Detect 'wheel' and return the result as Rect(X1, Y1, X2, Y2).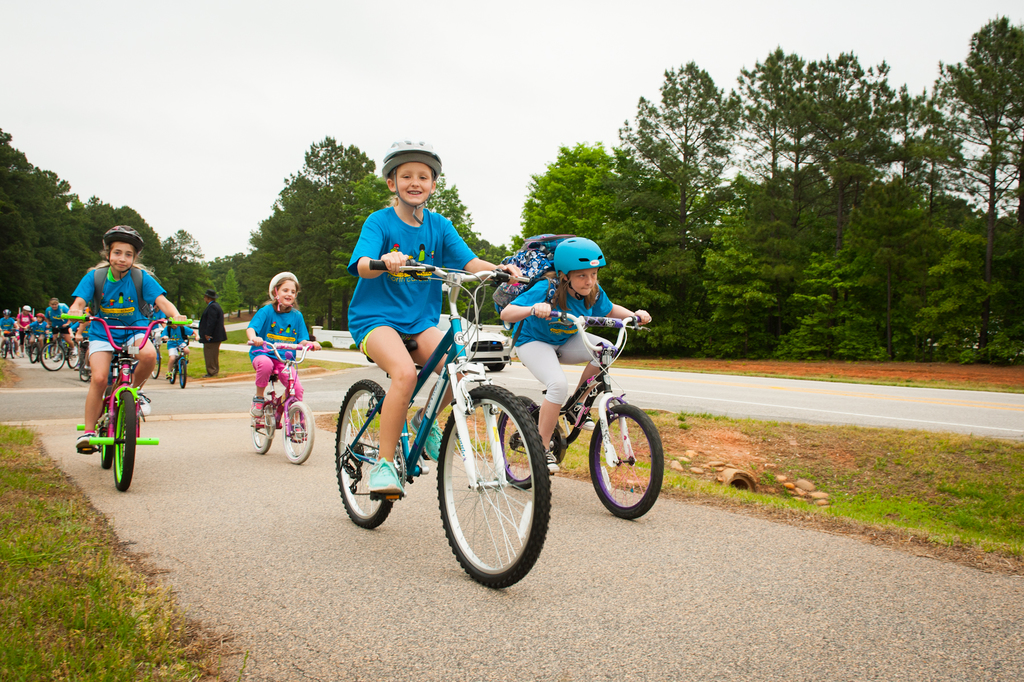
Rect(0, 337, 10, 362).
